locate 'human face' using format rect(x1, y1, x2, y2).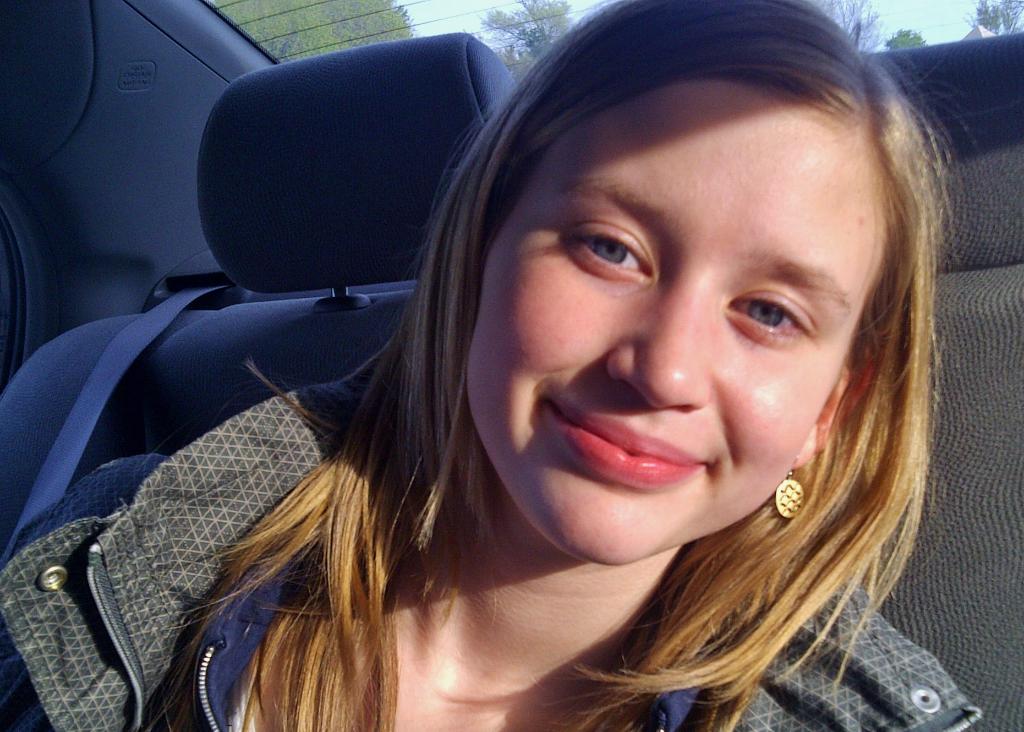
rect(477, 61, 896, 580).
